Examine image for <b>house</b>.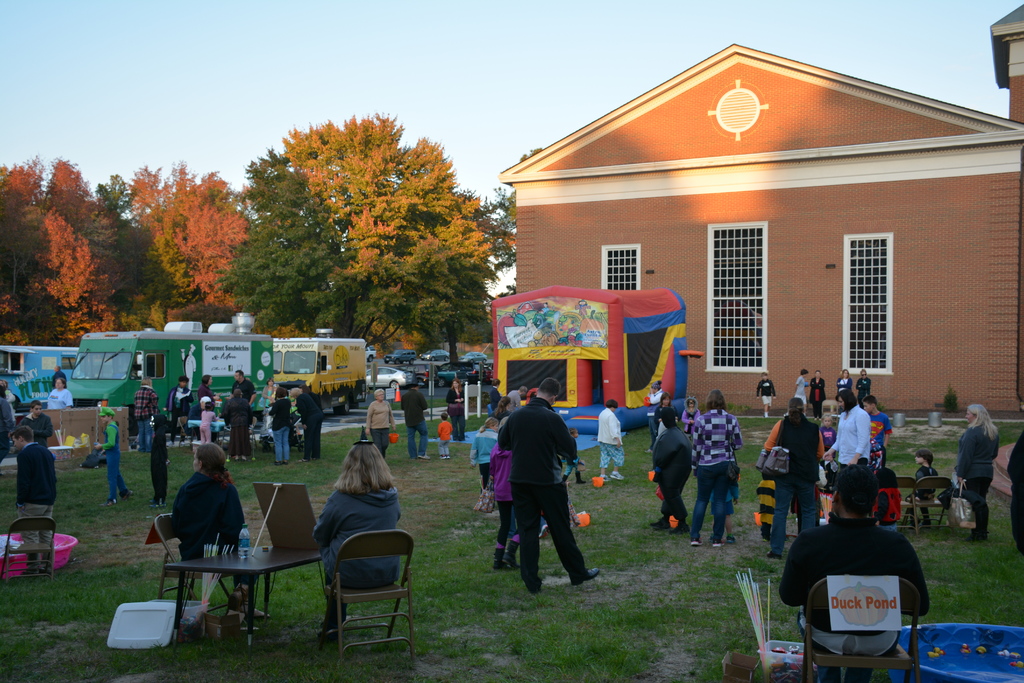
Examination result: left=989, top=0, right=1023, bottom=128.
